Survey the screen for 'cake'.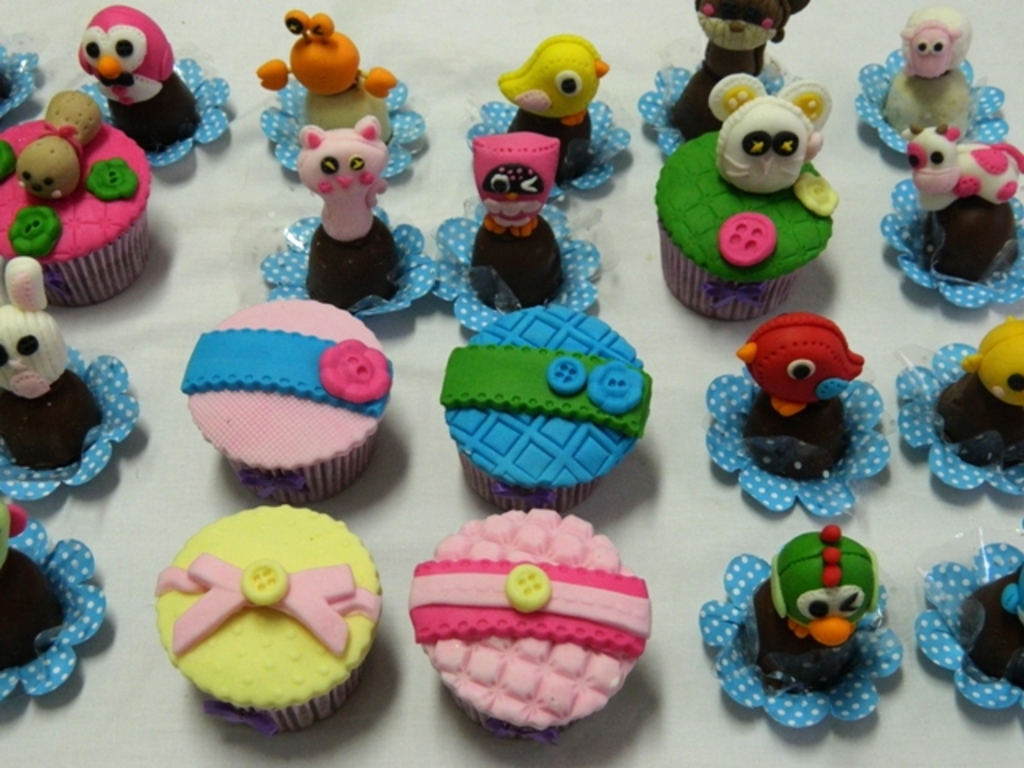
Survey found: crop(658, 74, 835, 320).
